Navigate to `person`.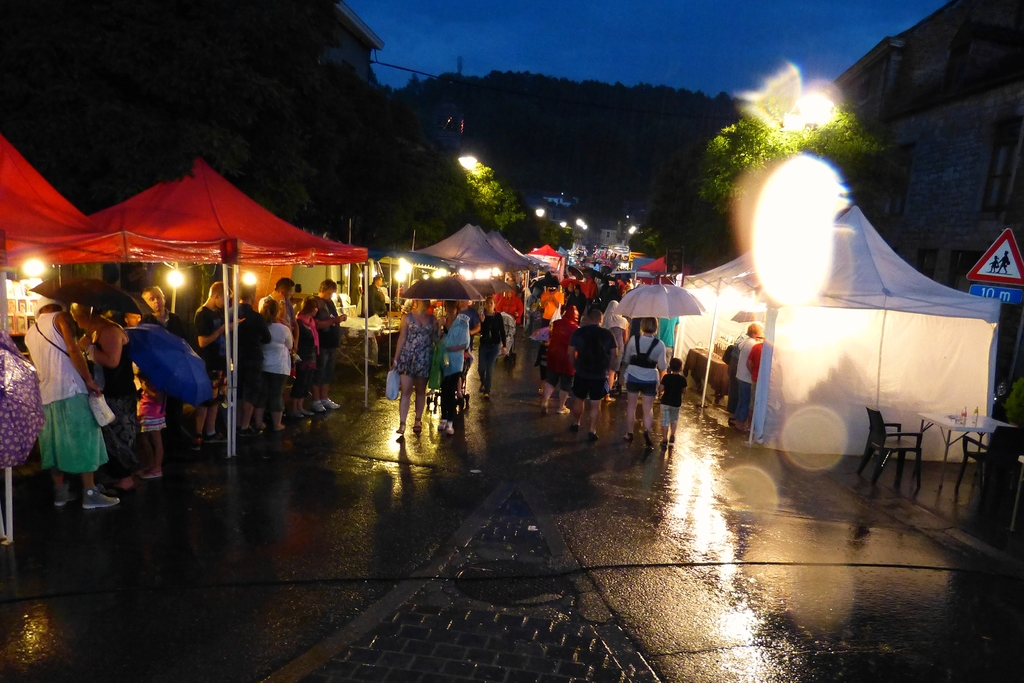
Navigation target: region(468, 293, 508, 402).
